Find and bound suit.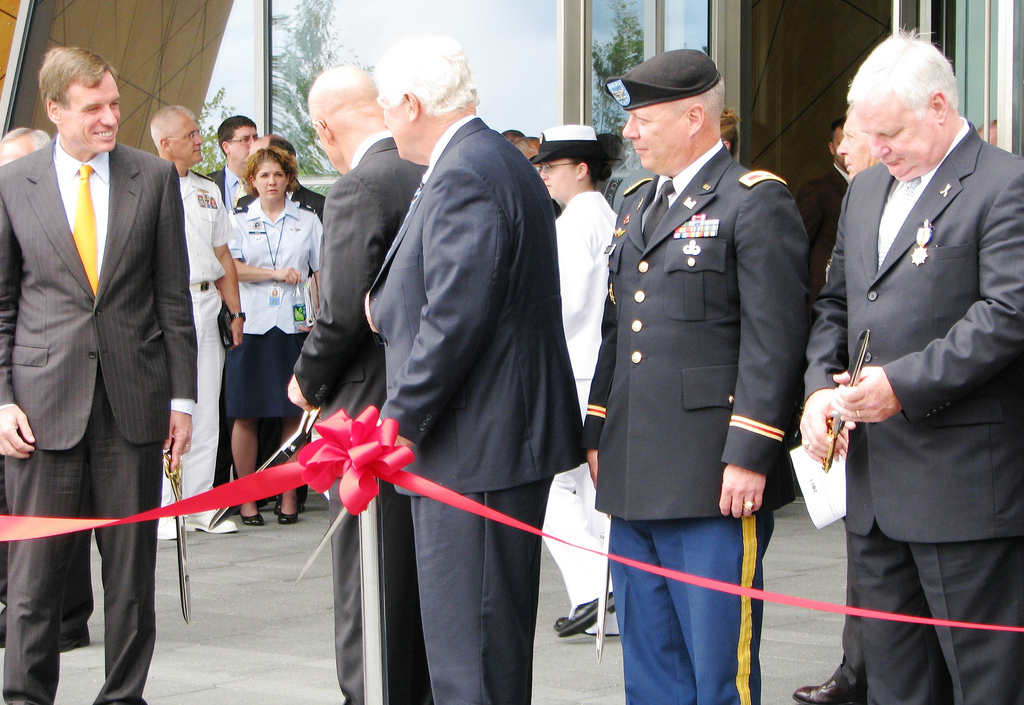
Bound: Rect(235, 182, 328, 501).
